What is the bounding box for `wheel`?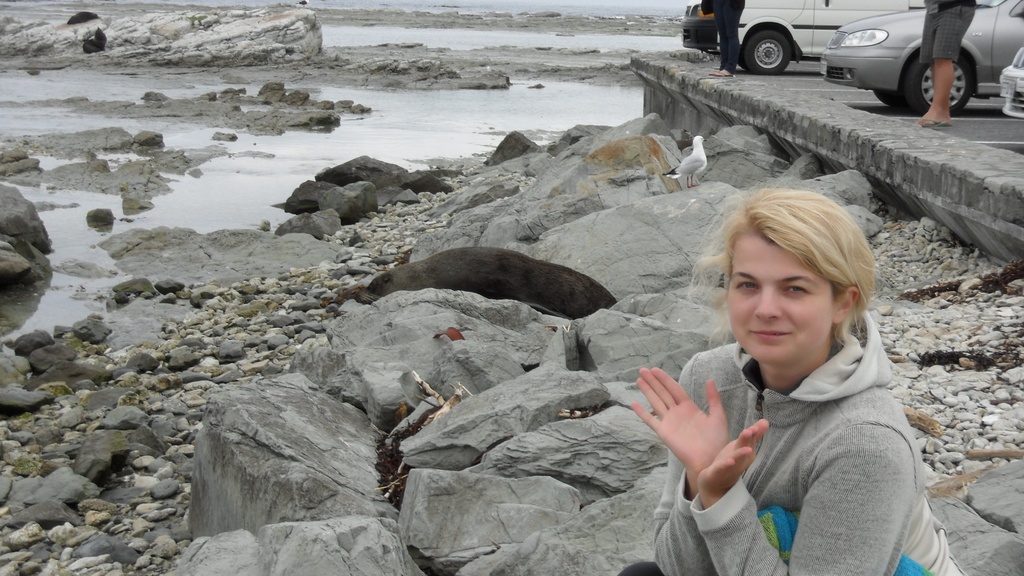
x1=742, y1=29, x2=792, y2=76.
